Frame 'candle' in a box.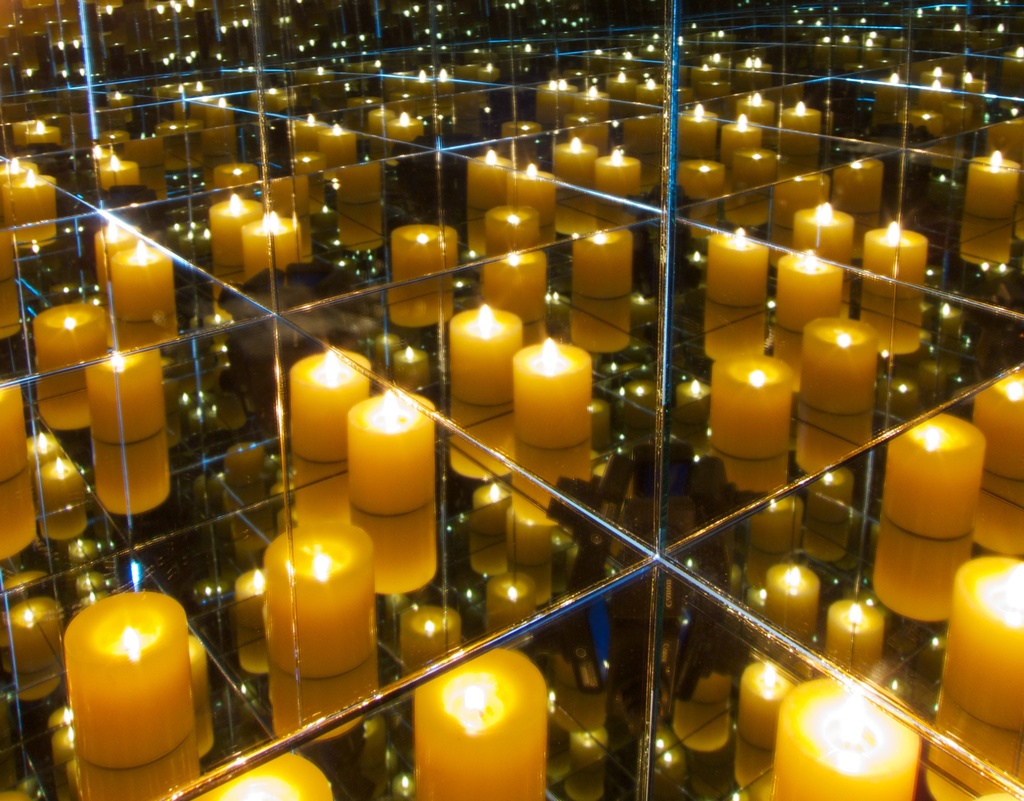
box(972, 371, 1023, 481).
